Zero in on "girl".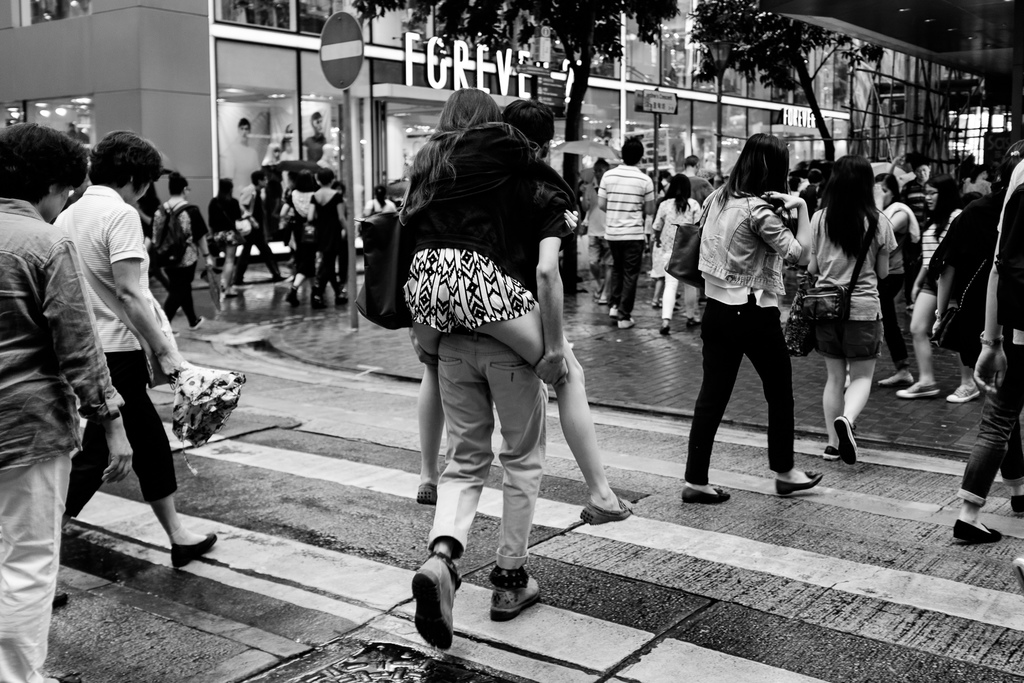
Zeroed in: <box>904,177,976,402</box>.
